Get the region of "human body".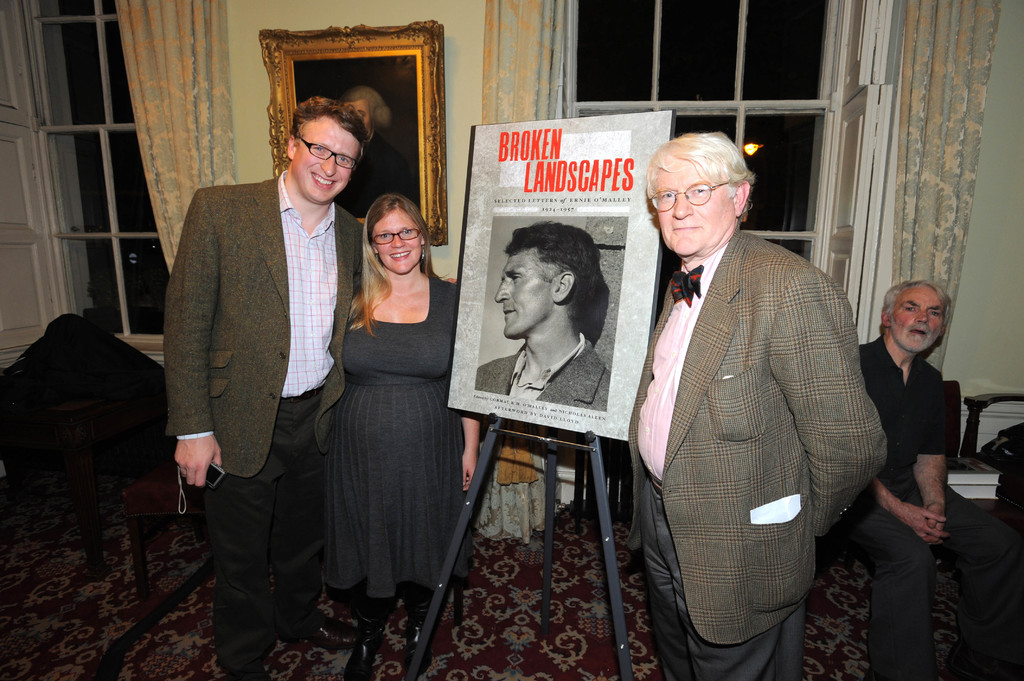
<region>340, 131, 420, 221</region>.
